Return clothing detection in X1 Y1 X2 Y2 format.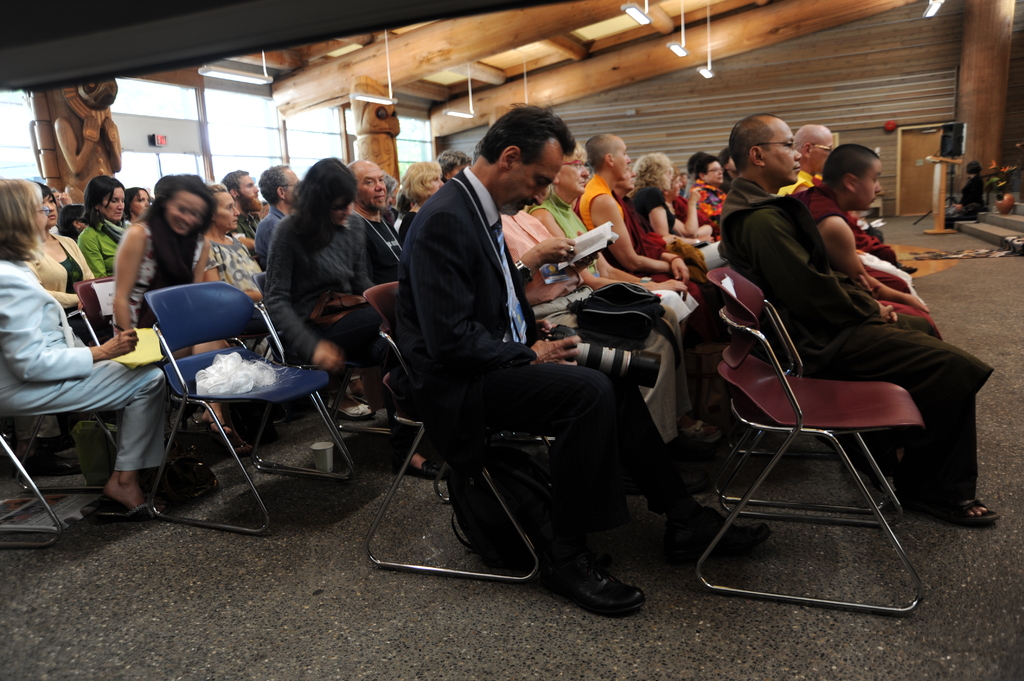
801 178 931 326.
